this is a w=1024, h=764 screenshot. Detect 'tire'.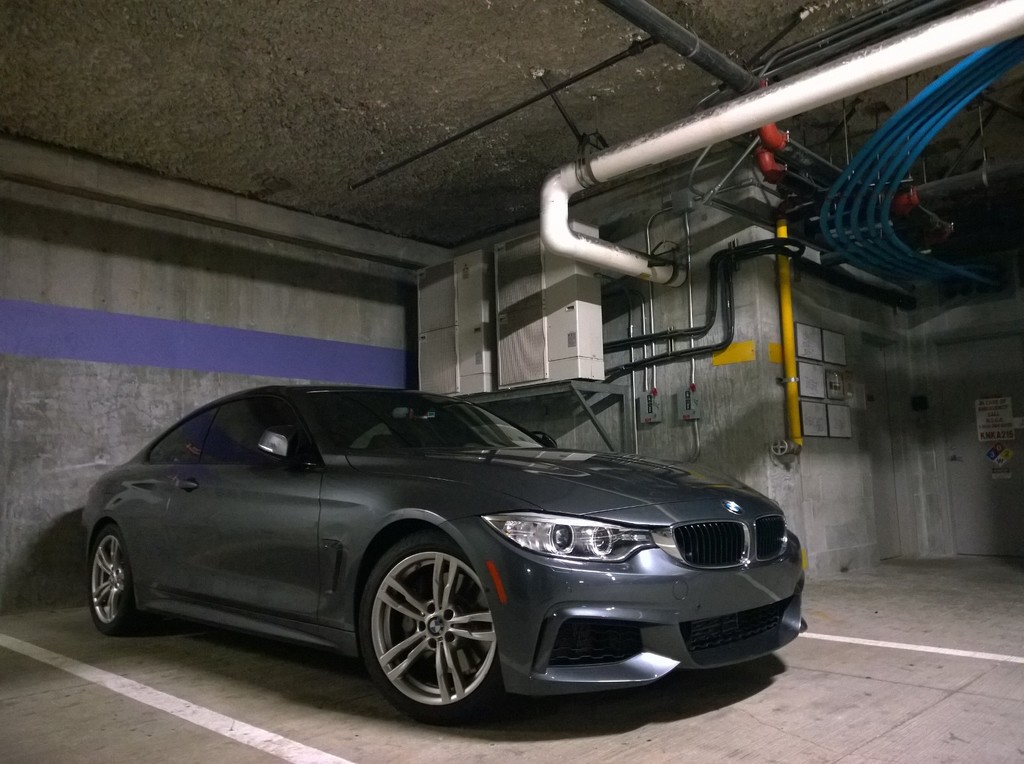
{"x1": 84, "y1": 524, "x2": 145, "y2": 636}.
